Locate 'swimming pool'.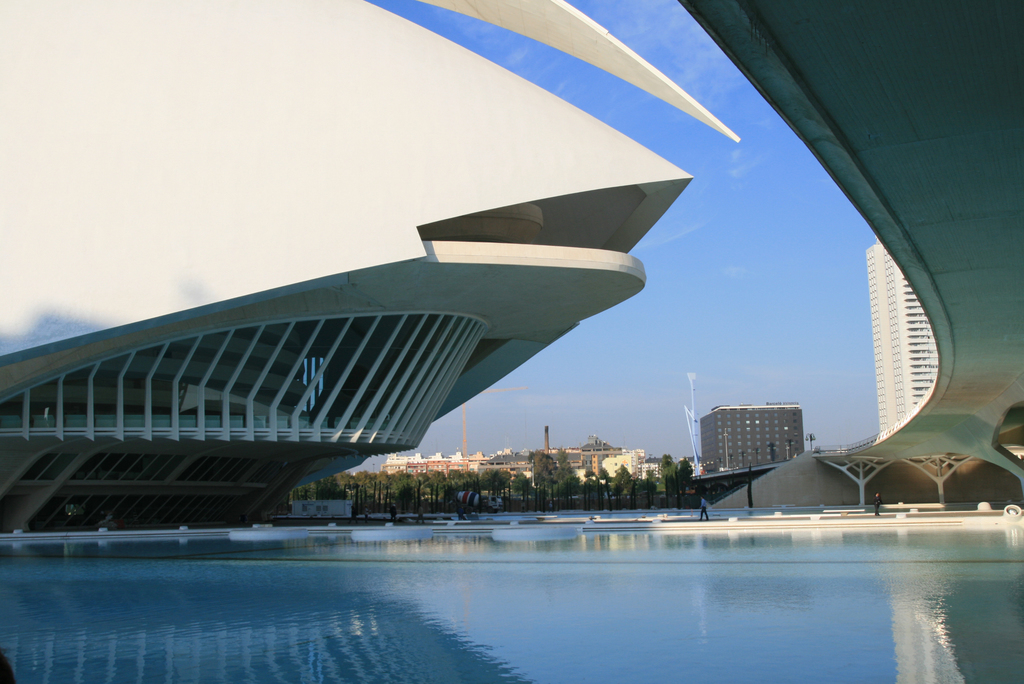
Bounding box: select_region(367, 504, 868, 525).
